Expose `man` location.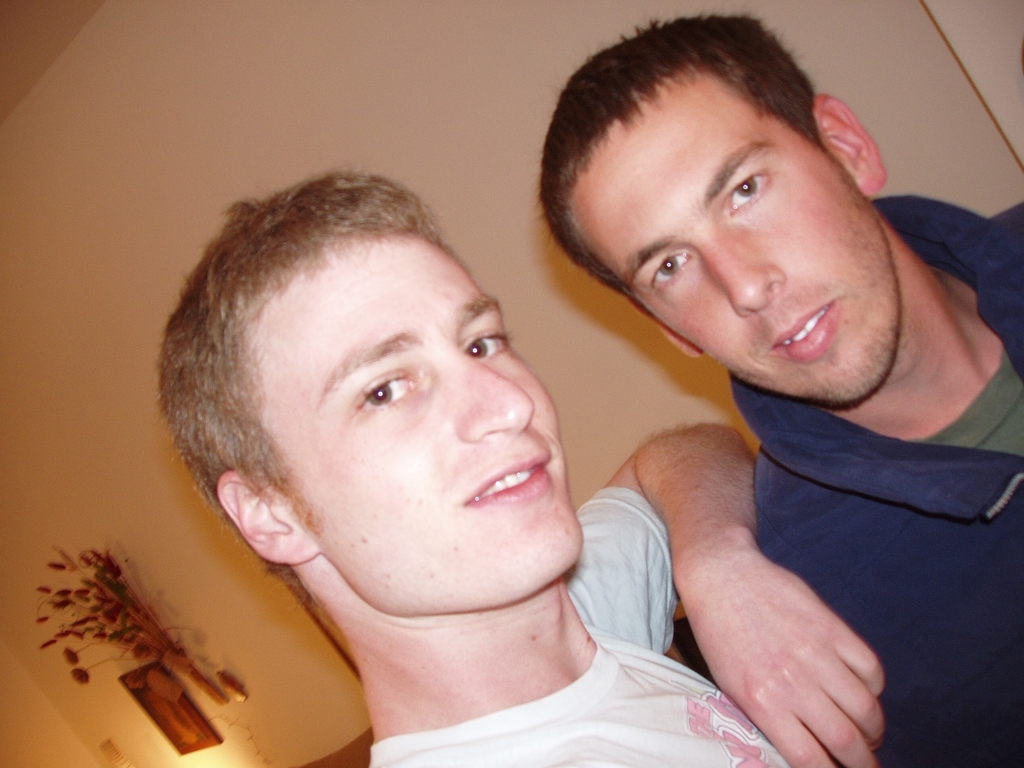
Exposed at (left=143, top=162, right=885, bottom=767).
